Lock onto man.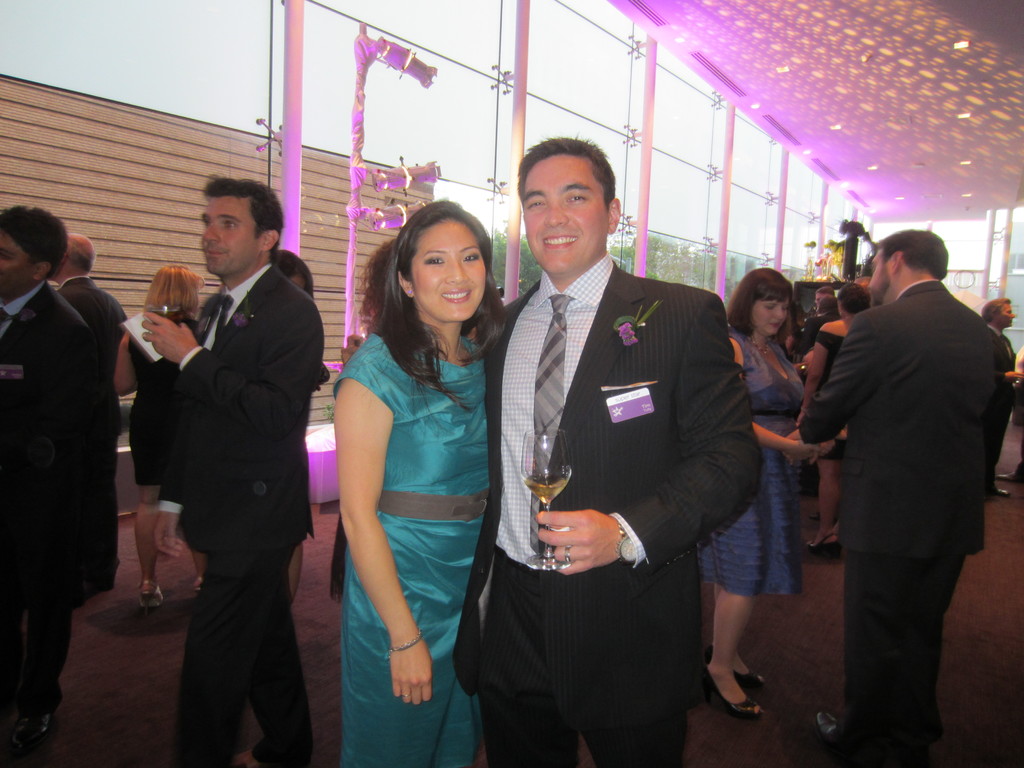
Locked: [x1=0, y1=204, x2=95, y2=756].
